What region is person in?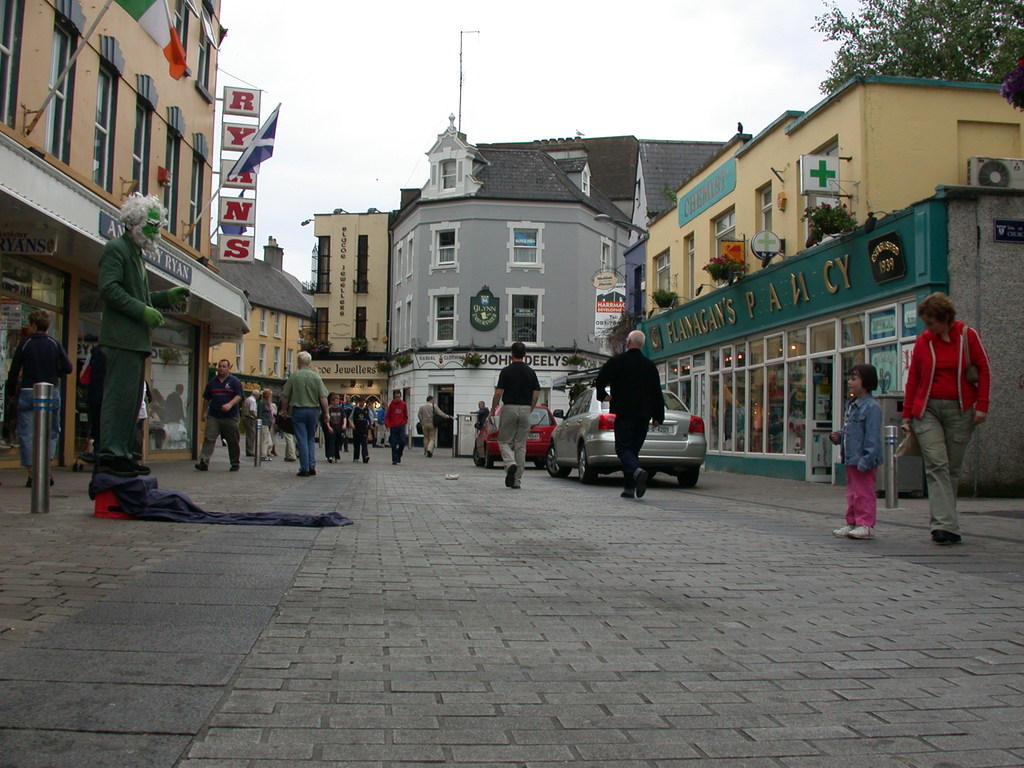
326, 395, 353, 461.
